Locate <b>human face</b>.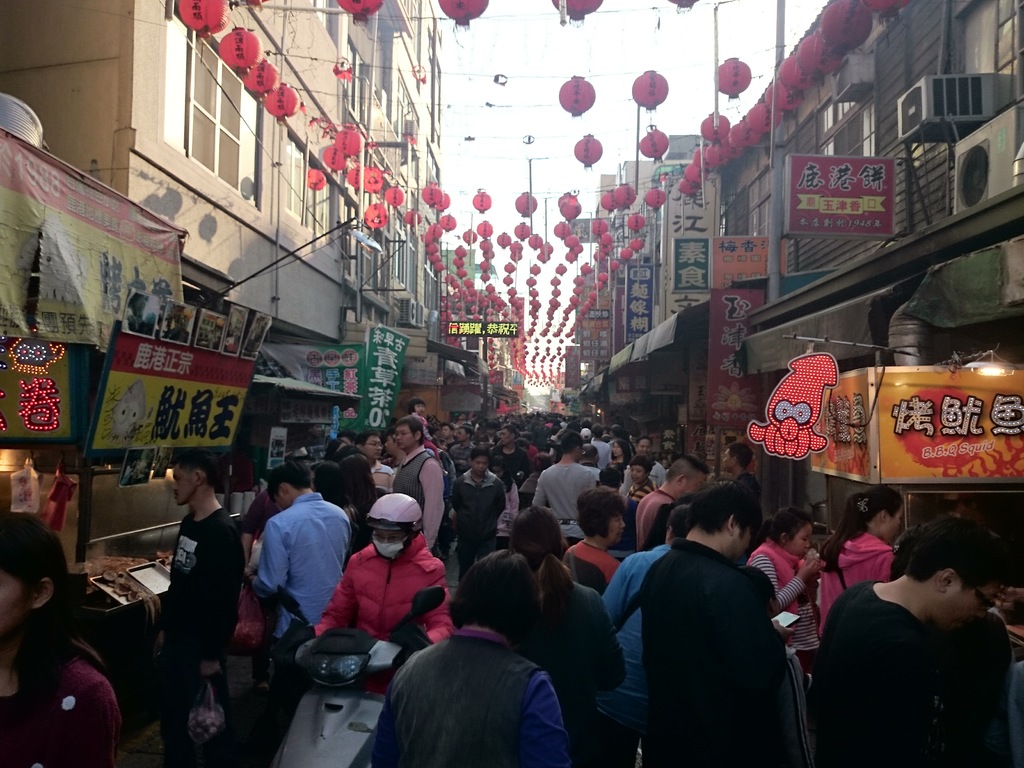
Bounding box: 413, 402, 426, 415.
